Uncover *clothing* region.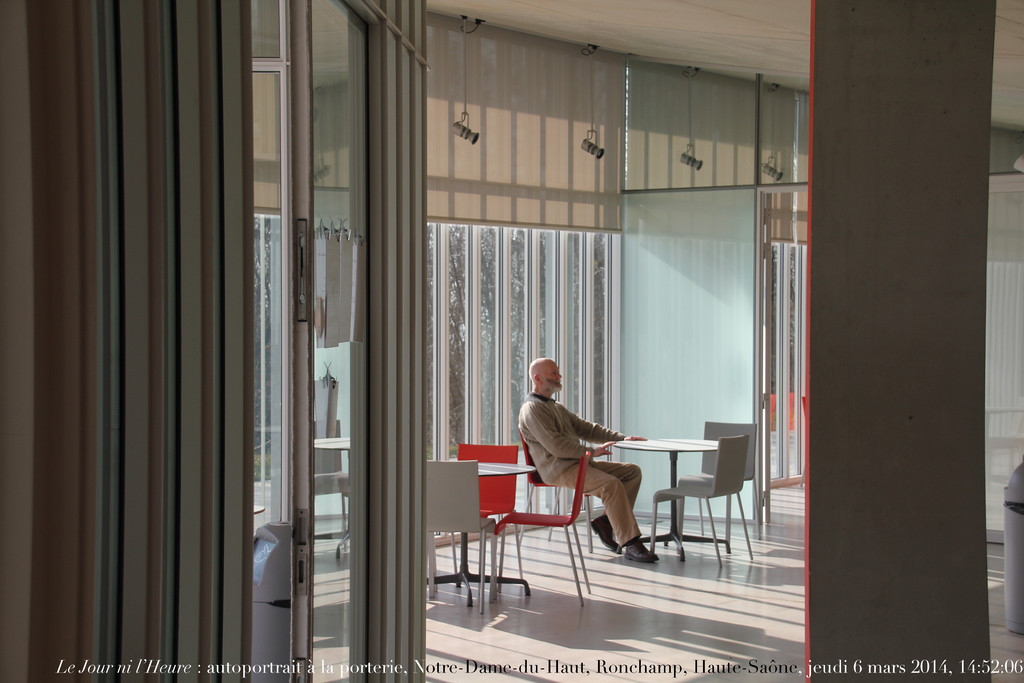
Uncovered: {"left": 513, "top": 366, "right": 655, "bottom": 555}.
